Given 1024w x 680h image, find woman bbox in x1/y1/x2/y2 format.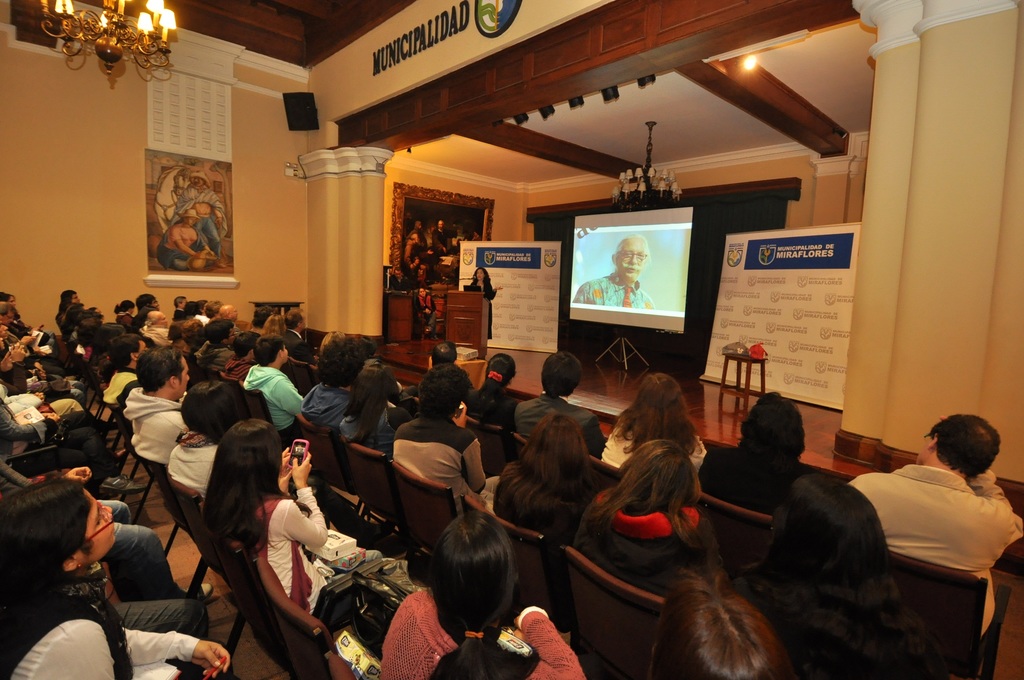
0/477/232/679.
